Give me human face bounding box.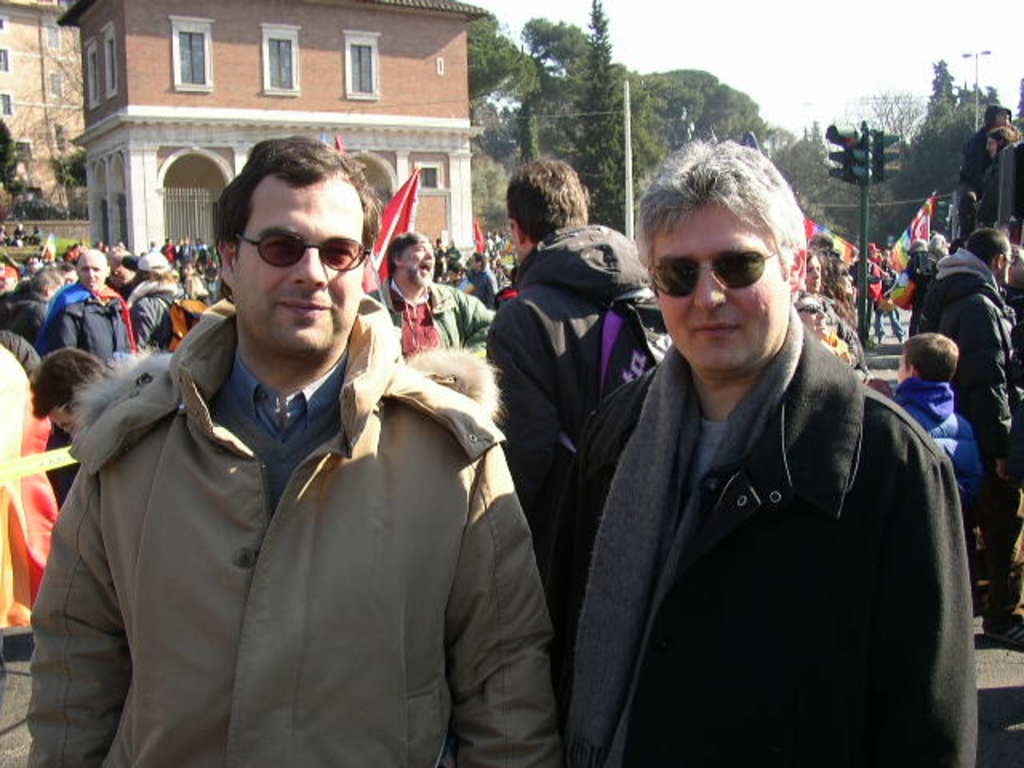
653/208/784/374.
